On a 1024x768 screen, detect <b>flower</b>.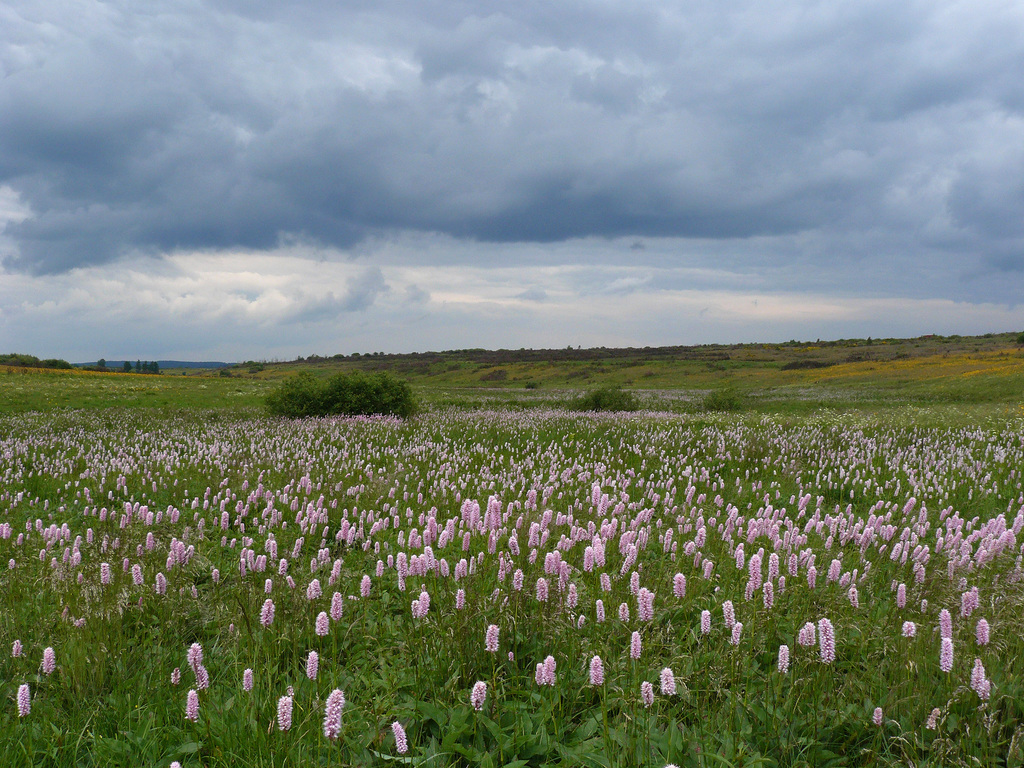
BBox(186, 692, 202, 723).
